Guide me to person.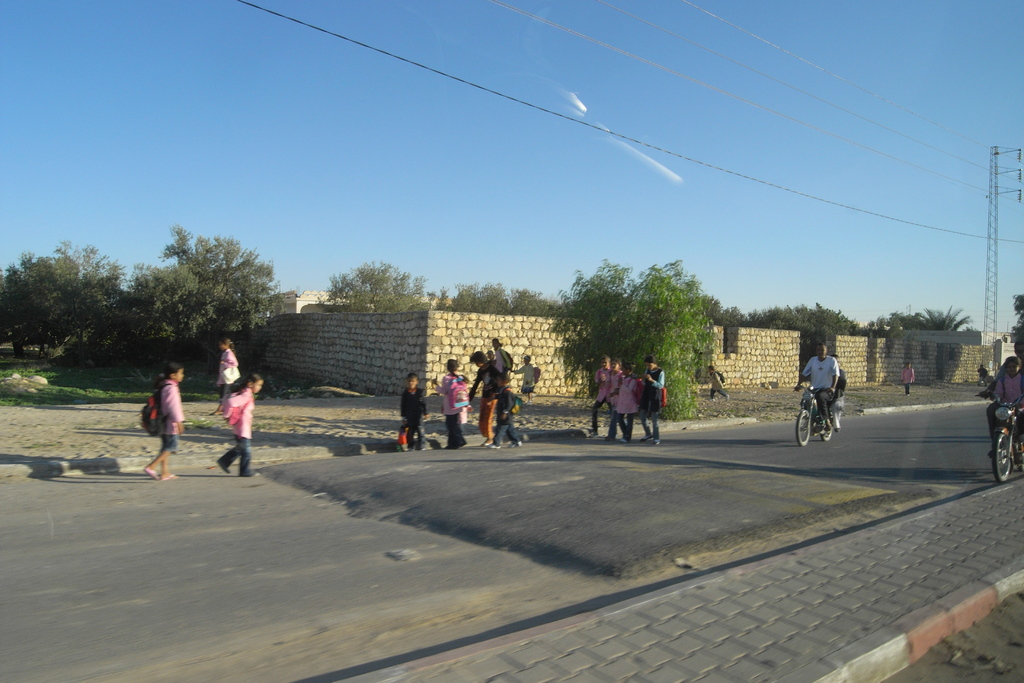
Guidance: x1=142 y1=363 x2=188 y2=482.
